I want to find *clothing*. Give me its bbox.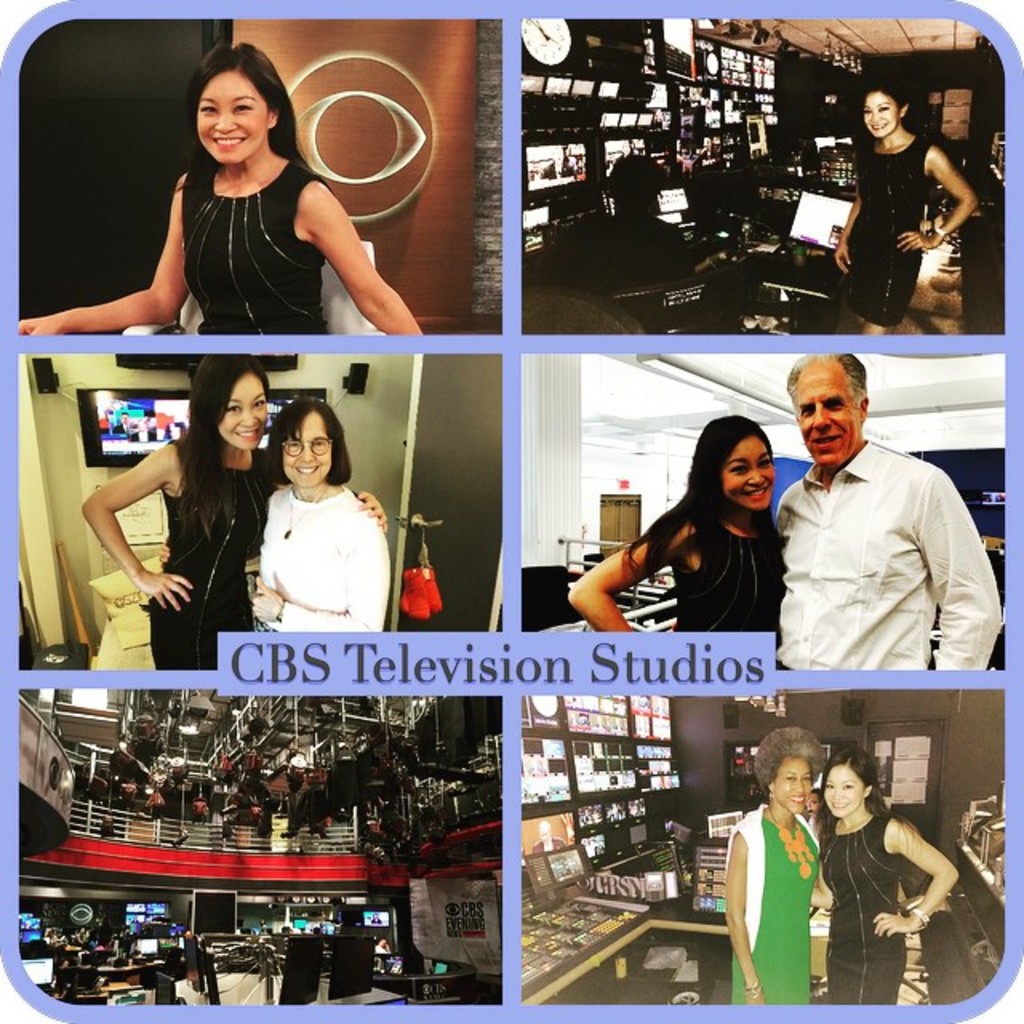
[x1=730, y1=808, x2=832, y2=1003].
